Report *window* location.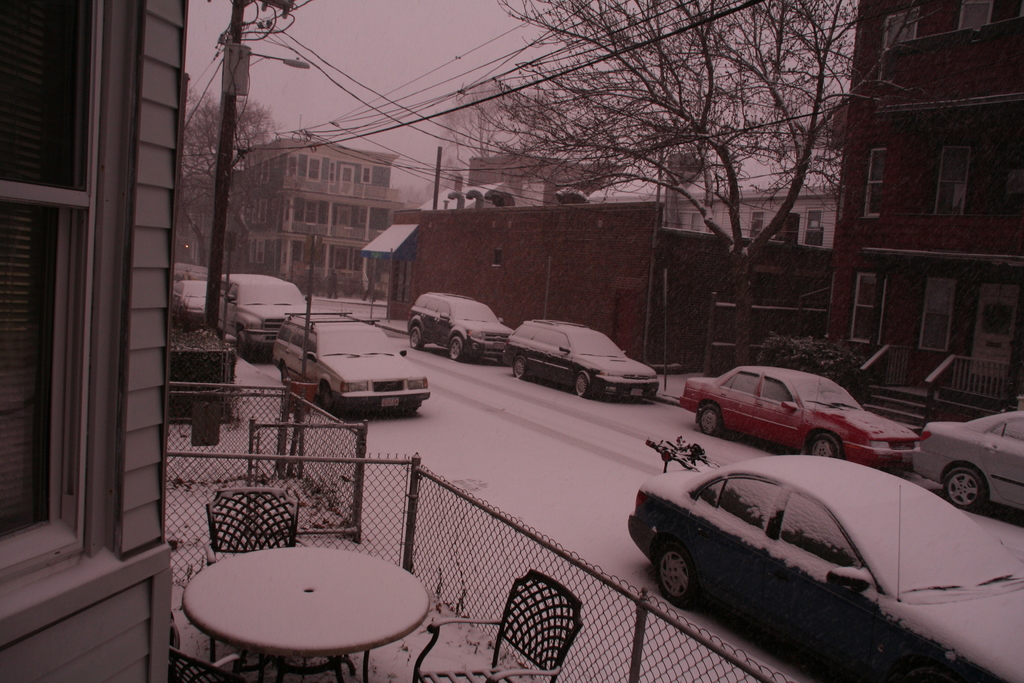
Report: left=364, top=167, right=374, bottom=182.
